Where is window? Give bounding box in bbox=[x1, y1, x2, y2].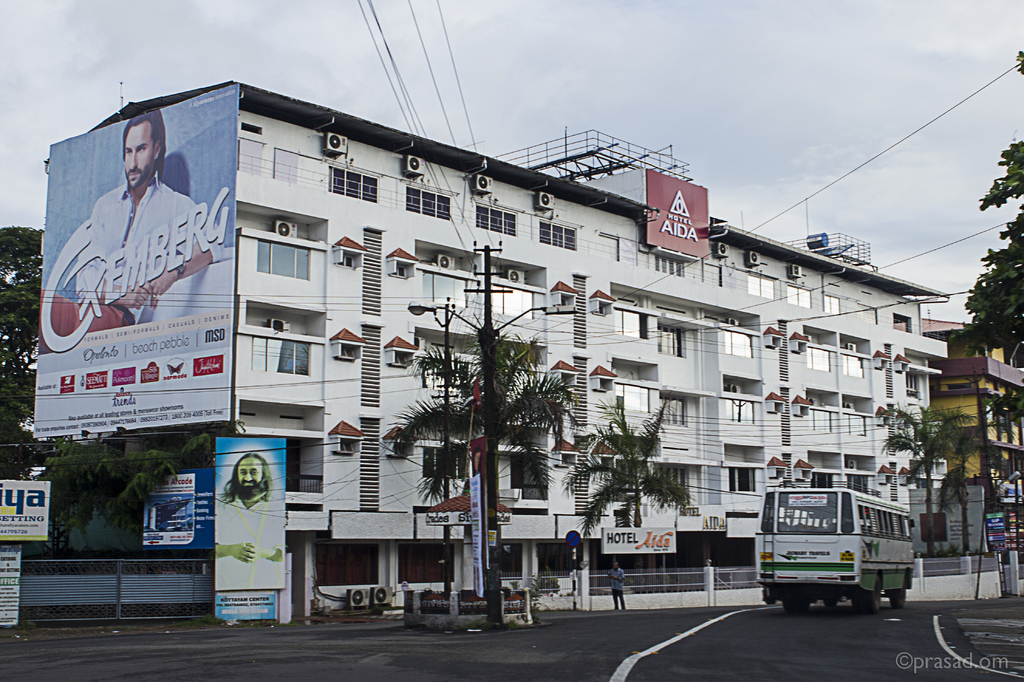
bbox=[420, 270, 467, 308].
